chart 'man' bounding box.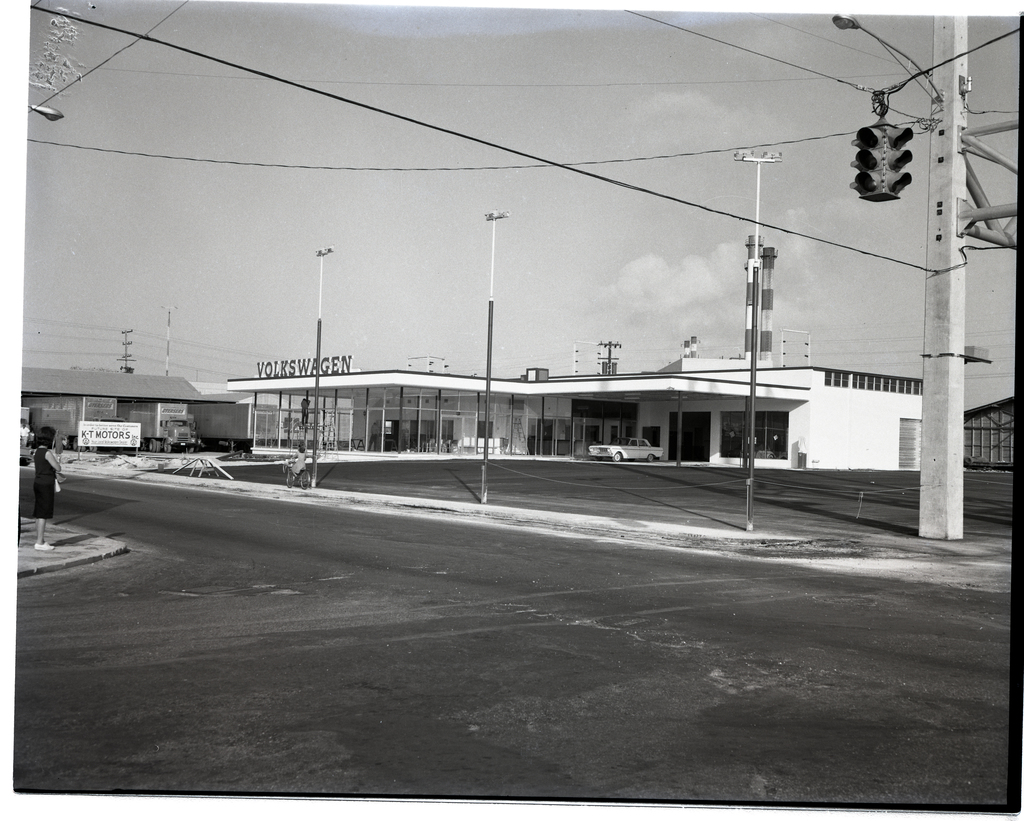
Charted: (20,418,29,437).
